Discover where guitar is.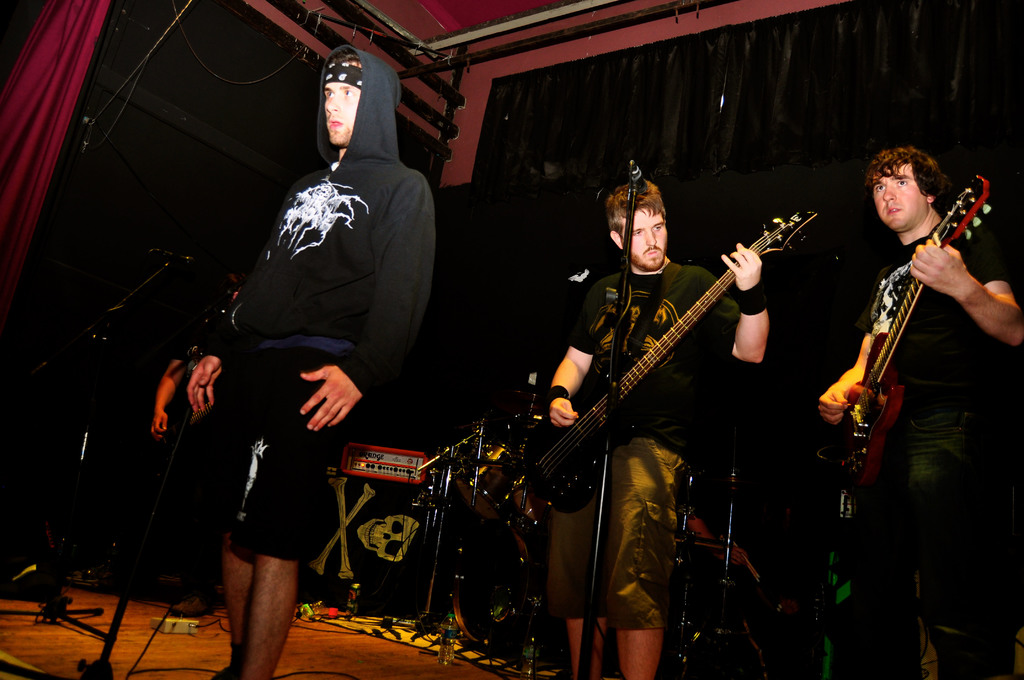
Discovered at BBox(518, 208, 820, 517).
